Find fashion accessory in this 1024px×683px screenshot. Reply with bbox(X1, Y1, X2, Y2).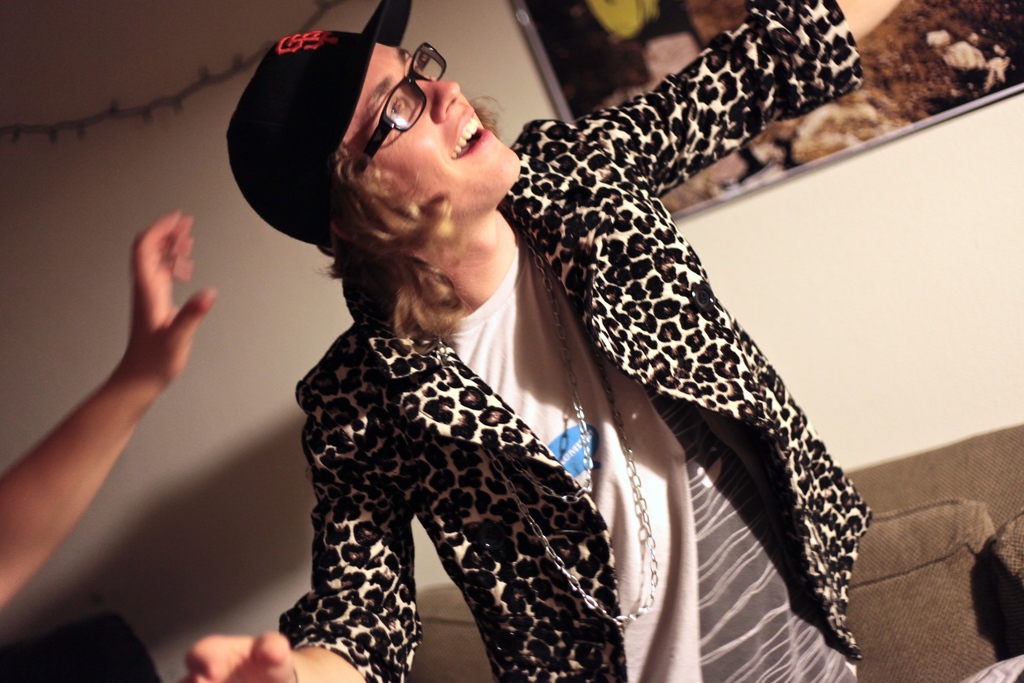
bbox(227, 26, 375, 251).
